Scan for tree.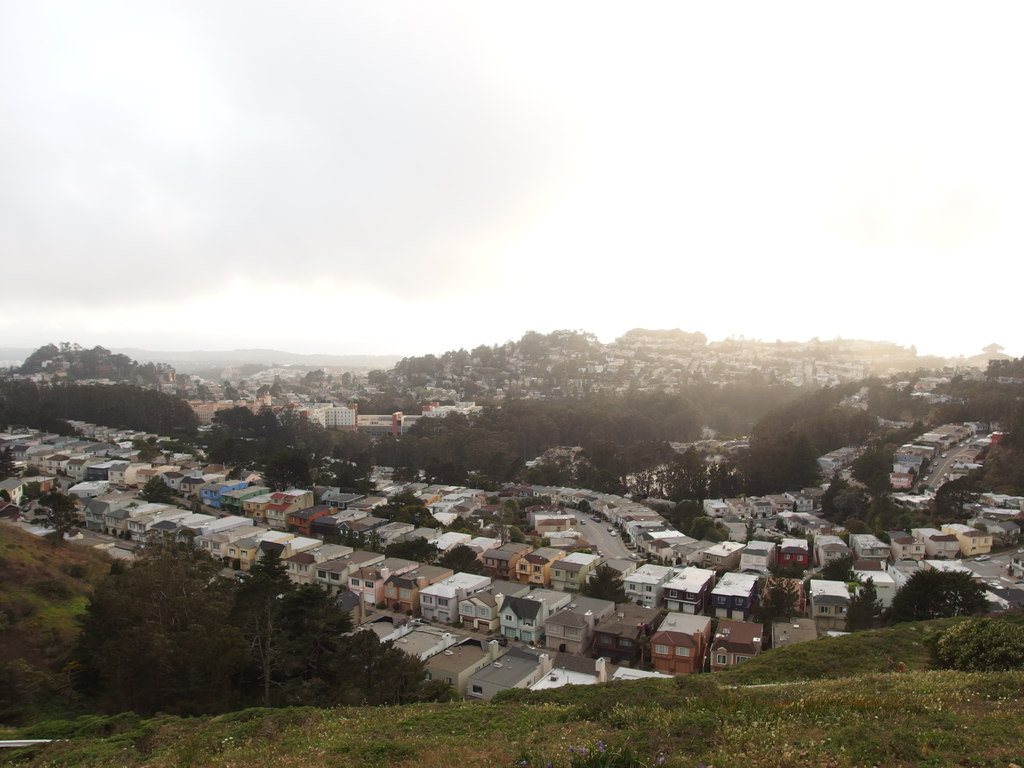
Scan result: 329 381 345 394.
